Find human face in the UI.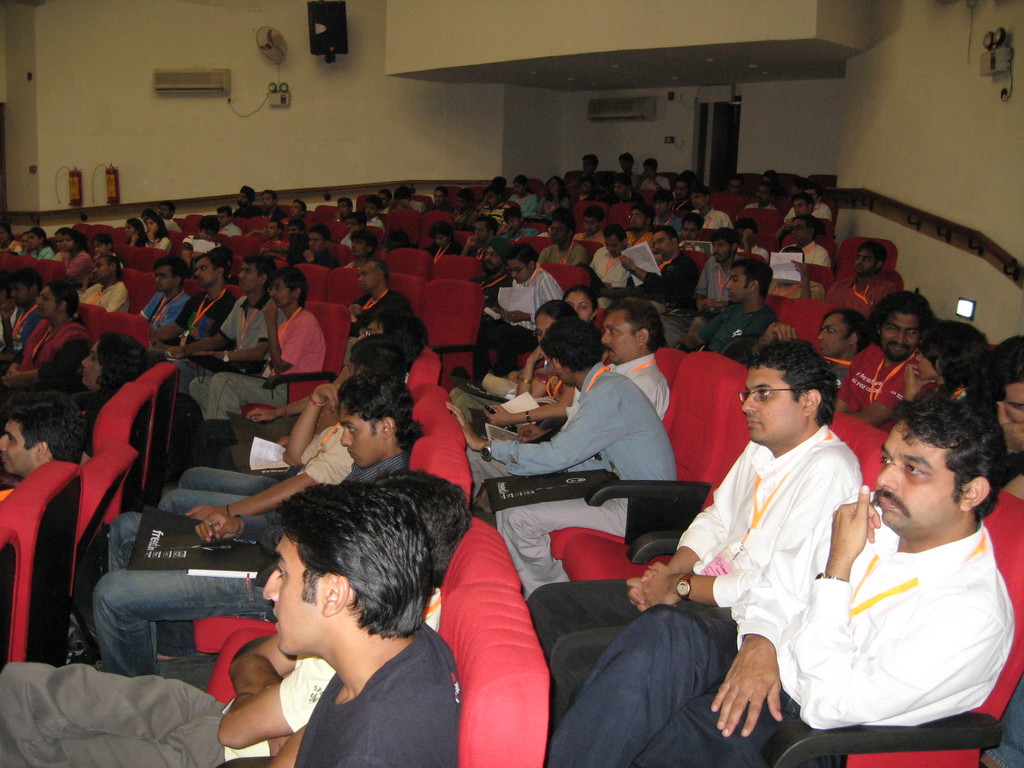
UI element at {"x1": 484, "y1": 248, "x2": 499, "y2": 271}.
